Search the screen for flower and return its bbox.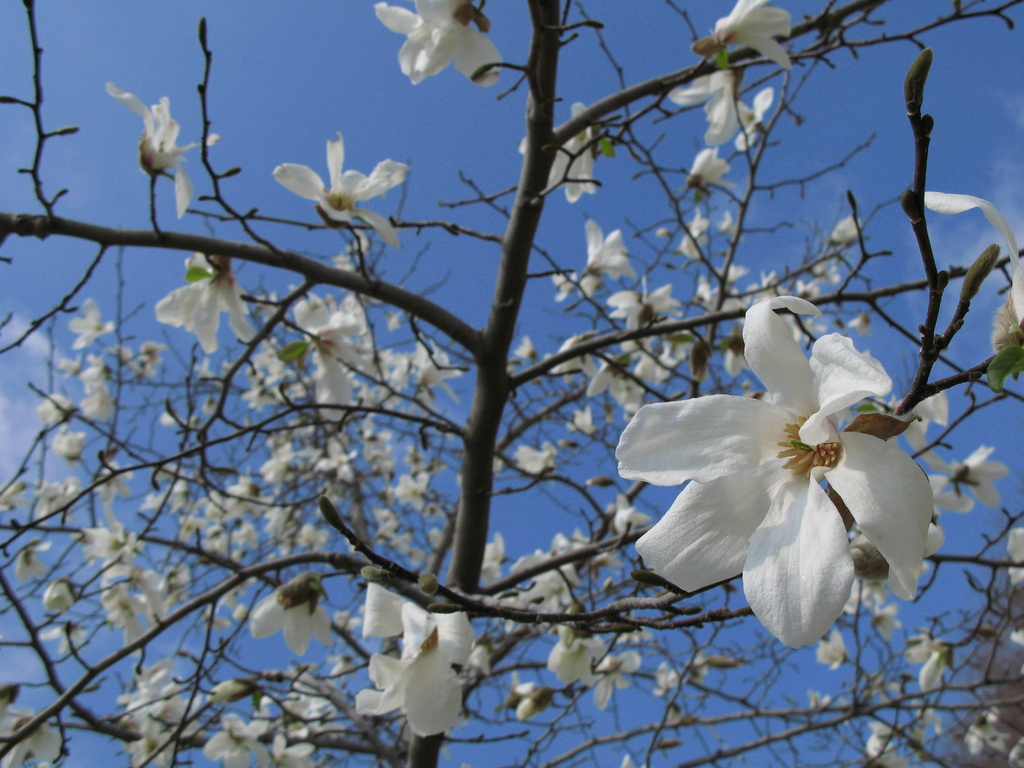
Found: <bbox>106, 82, 218, 217</bbox>.
